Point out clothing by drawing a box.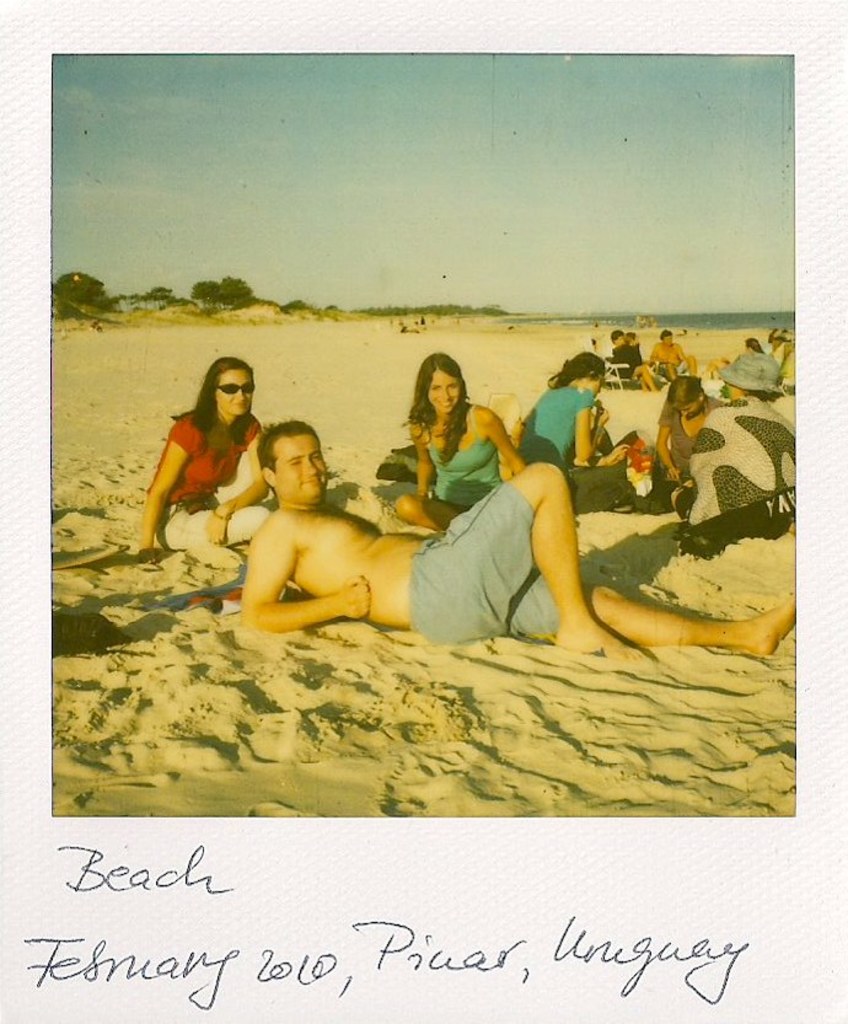
rect(673, 393, 793, 529).
